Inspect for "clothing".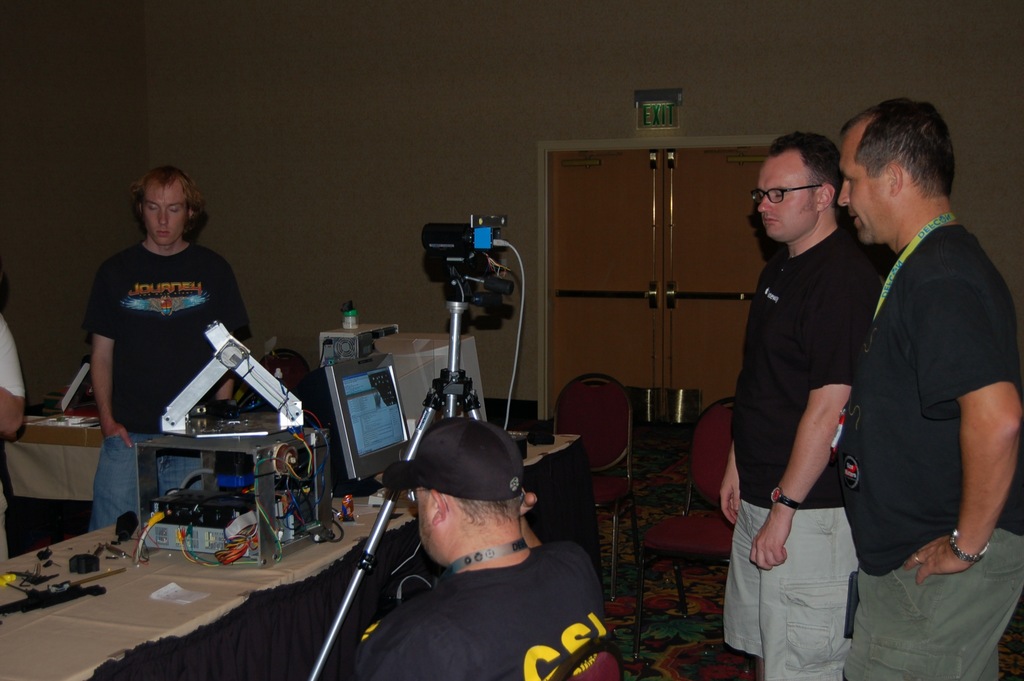
Inspection: [841,226,1023,680].
